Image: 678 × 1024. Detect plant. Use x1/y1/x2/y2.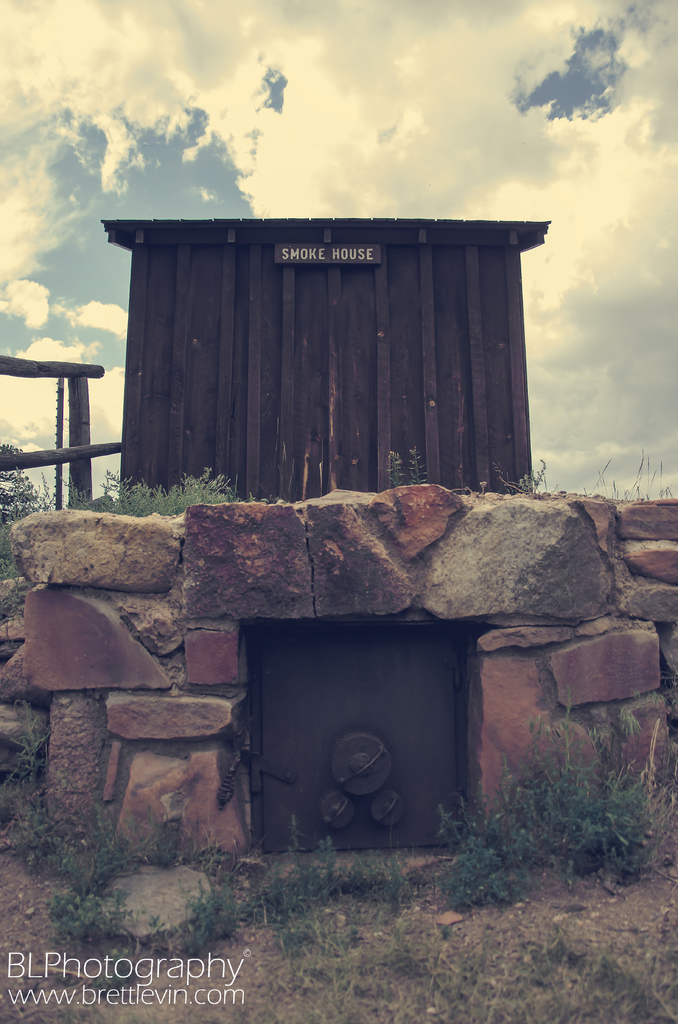
380/447/429/489.
